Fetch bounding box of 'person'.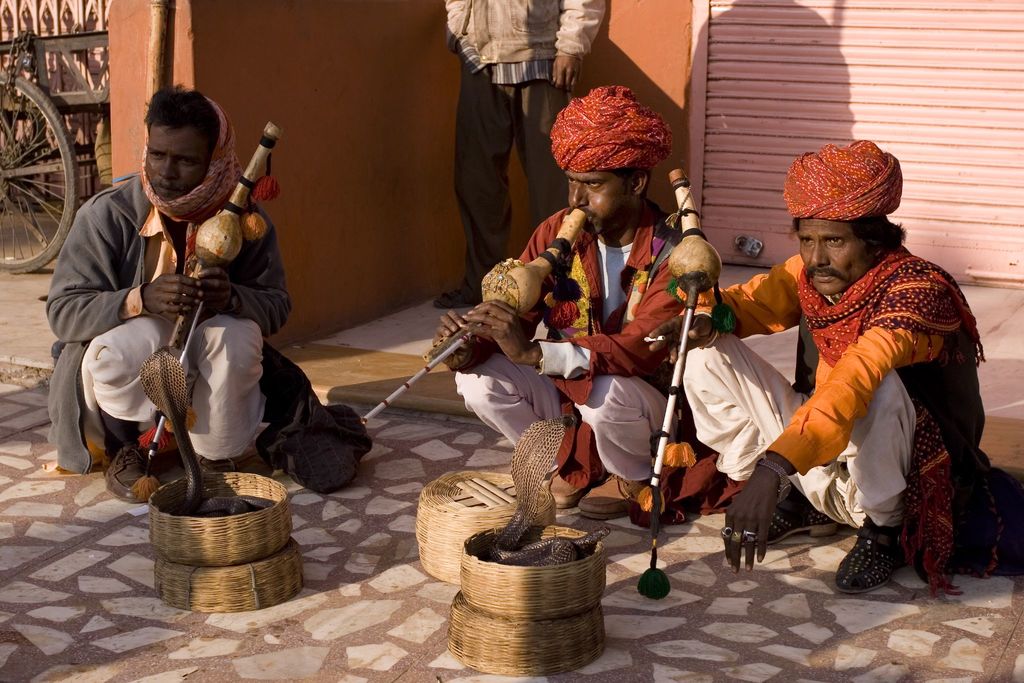
Bbox: Rect(426, 75, 719, 523).
